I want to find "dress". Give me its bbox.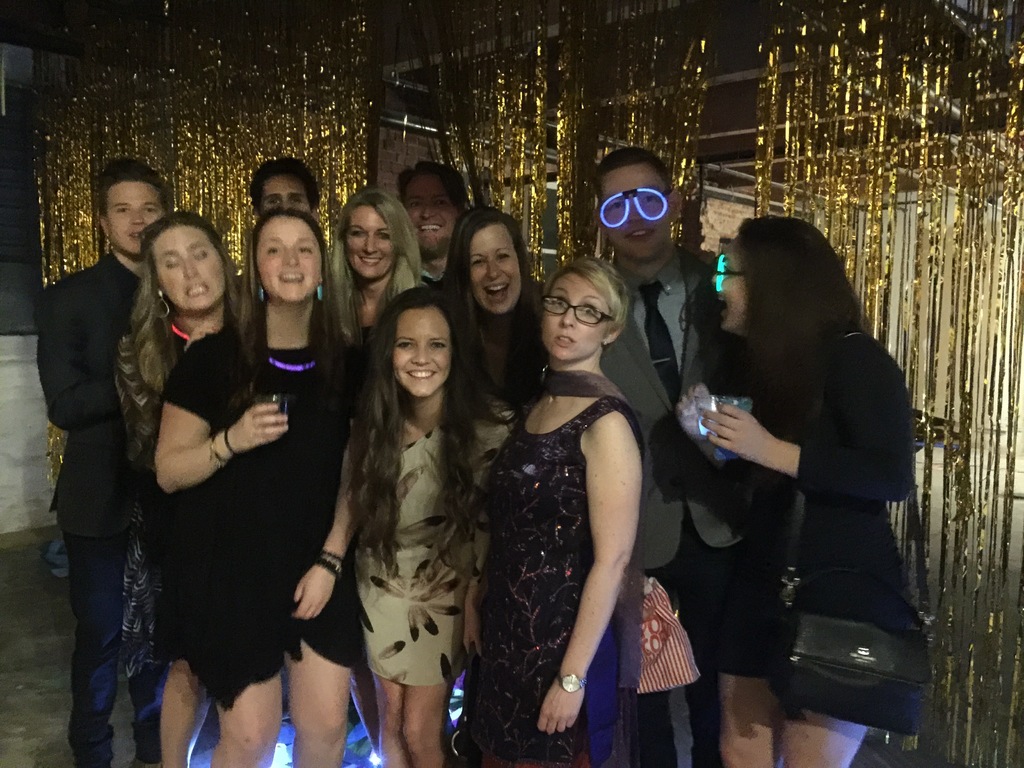
(left=354, top=394, right=520, bottom=685).
